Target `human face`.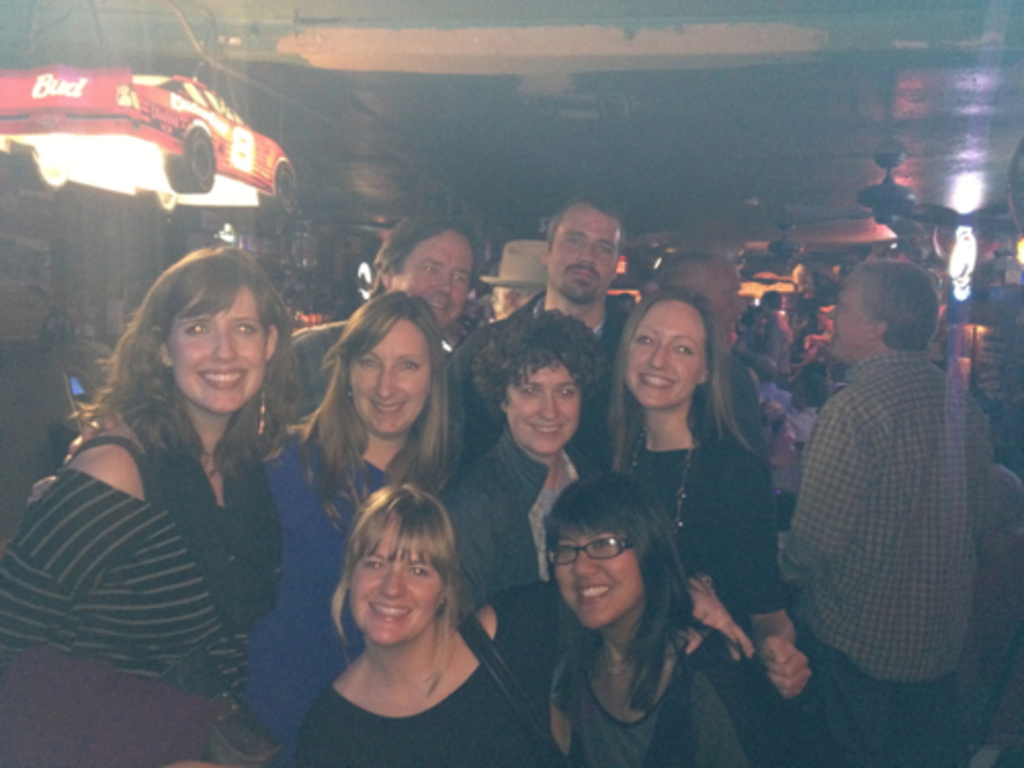
Target region: detection(506, 360, 580, 453).
